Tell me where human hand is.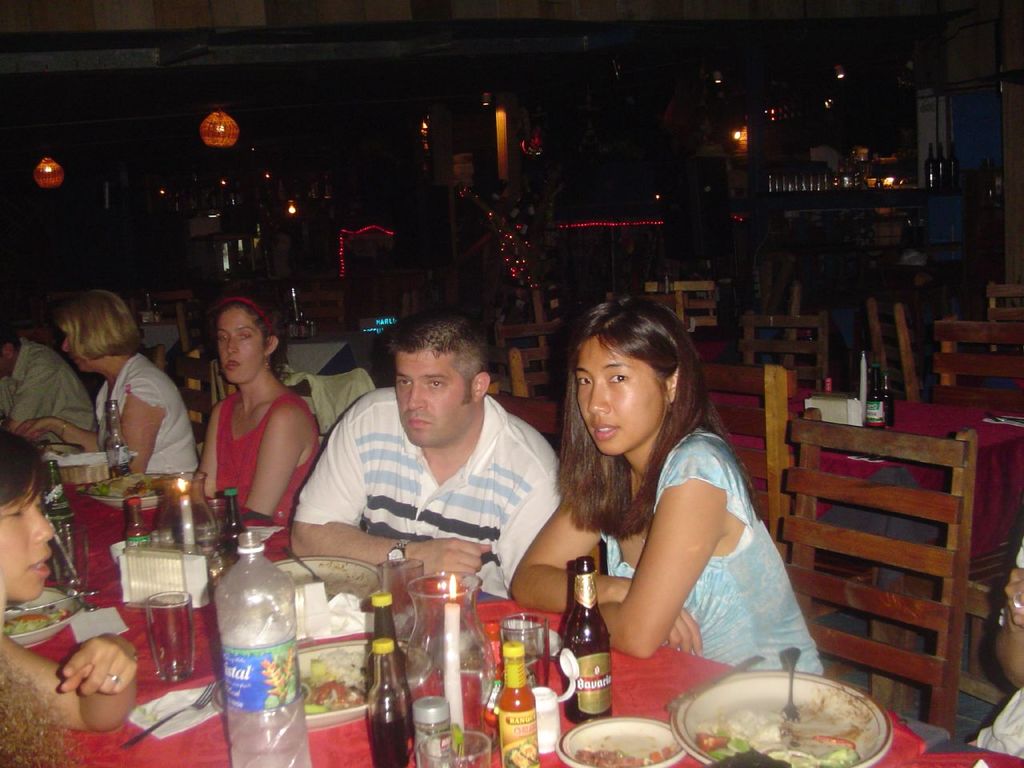
human hand is at l=13, t=416, r=53, b=442.
